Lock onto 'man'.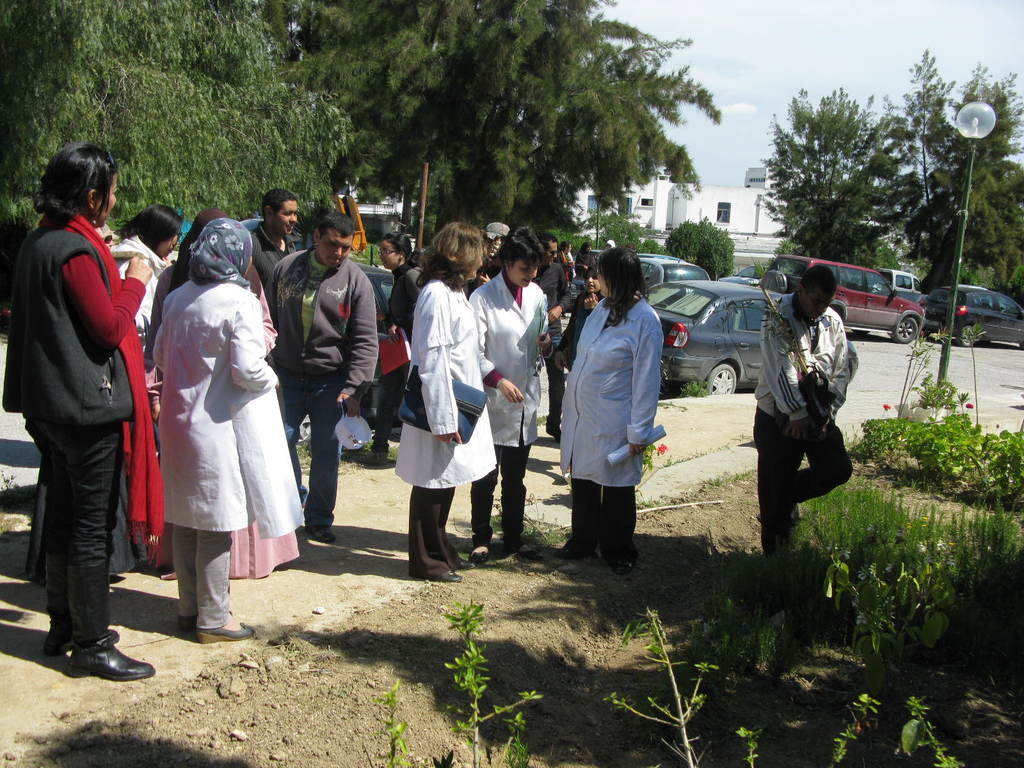
Locked: [left=276, top=213, right=380, bottom=545].
